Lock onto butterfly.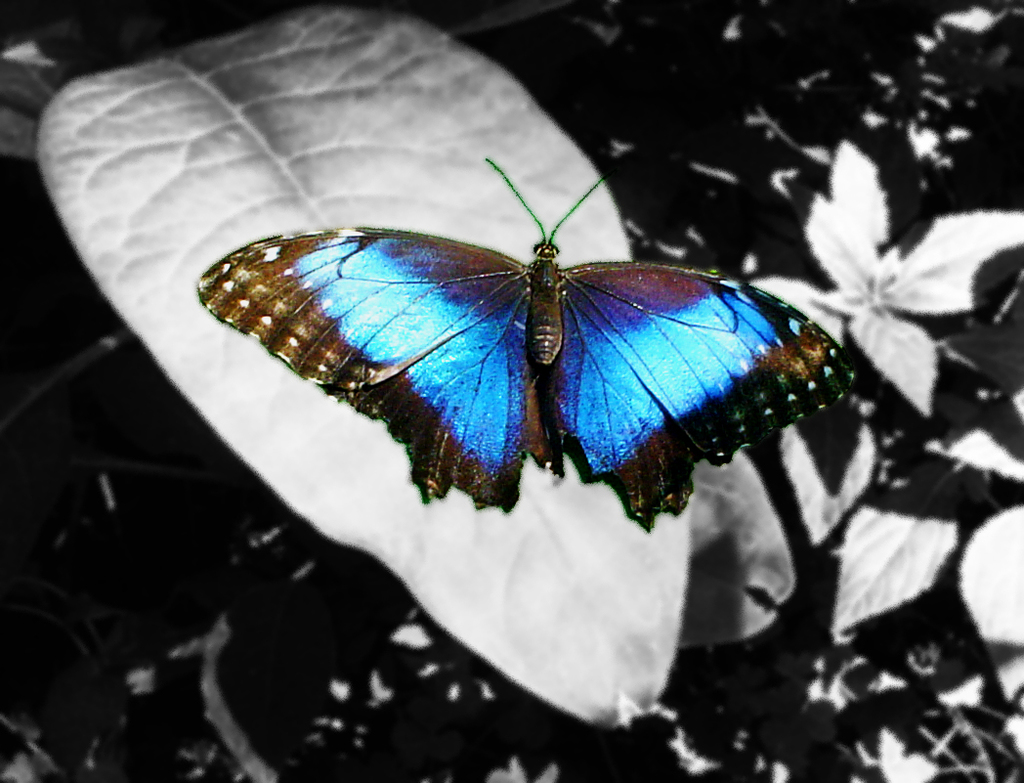
Locked: 217/129/811/528.
